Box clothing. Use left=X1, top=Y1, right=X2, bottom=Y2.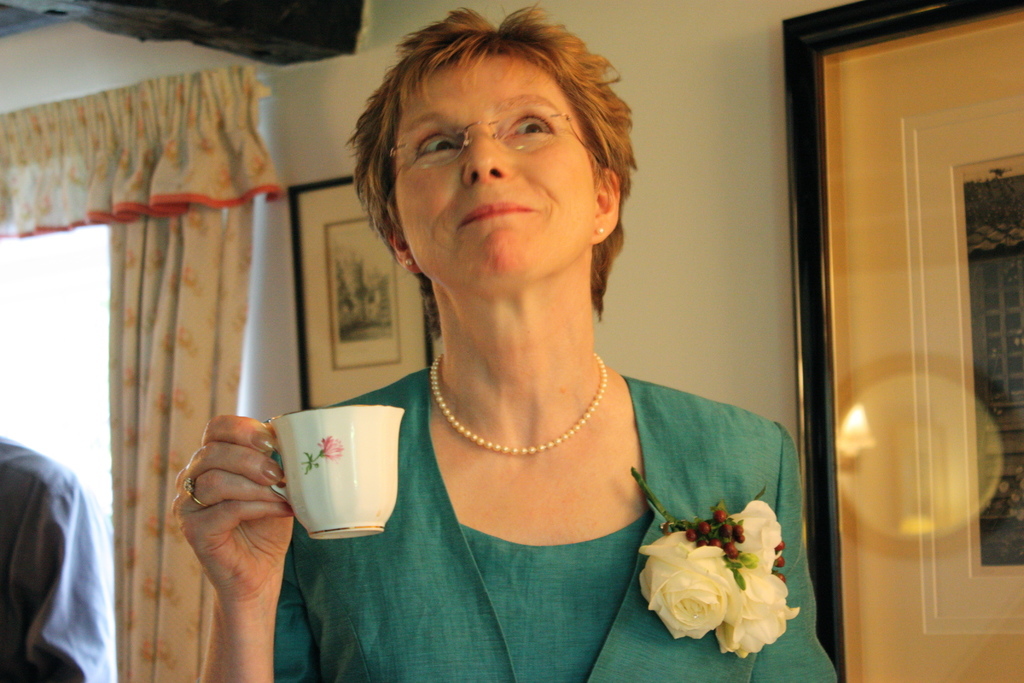
left=0, top=436, right=118, bottom=682.
